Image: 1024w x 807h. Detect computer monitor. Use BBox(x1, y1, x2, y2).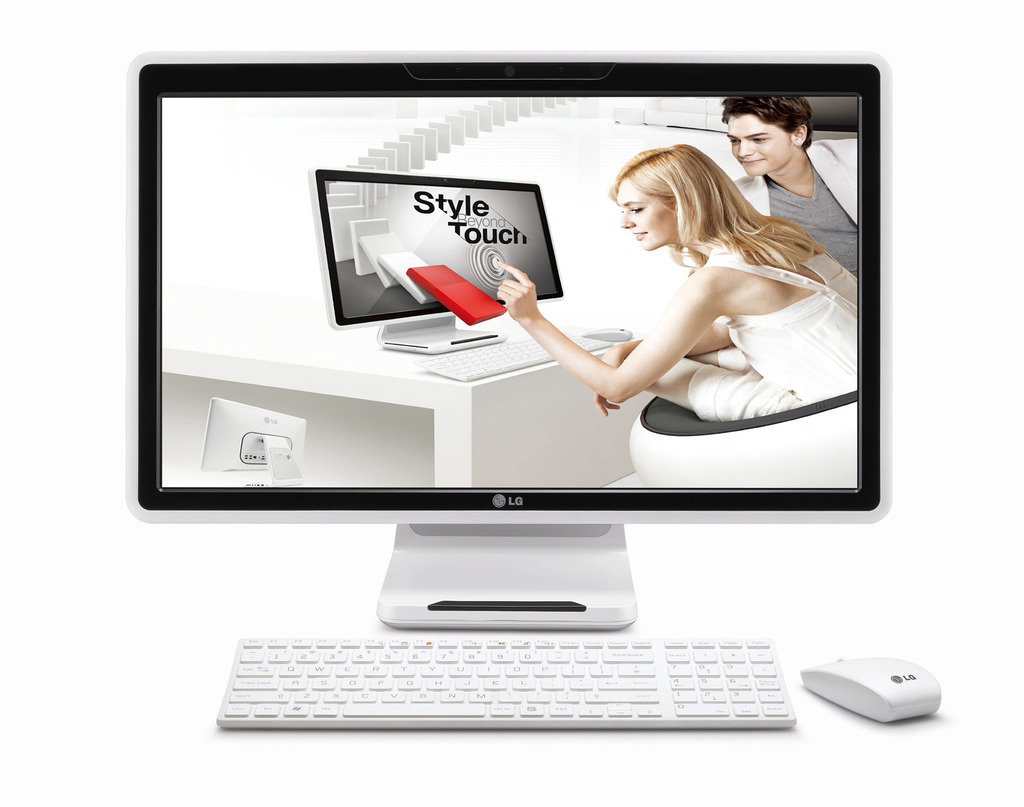
BBox(103, 58, 931, 640).
